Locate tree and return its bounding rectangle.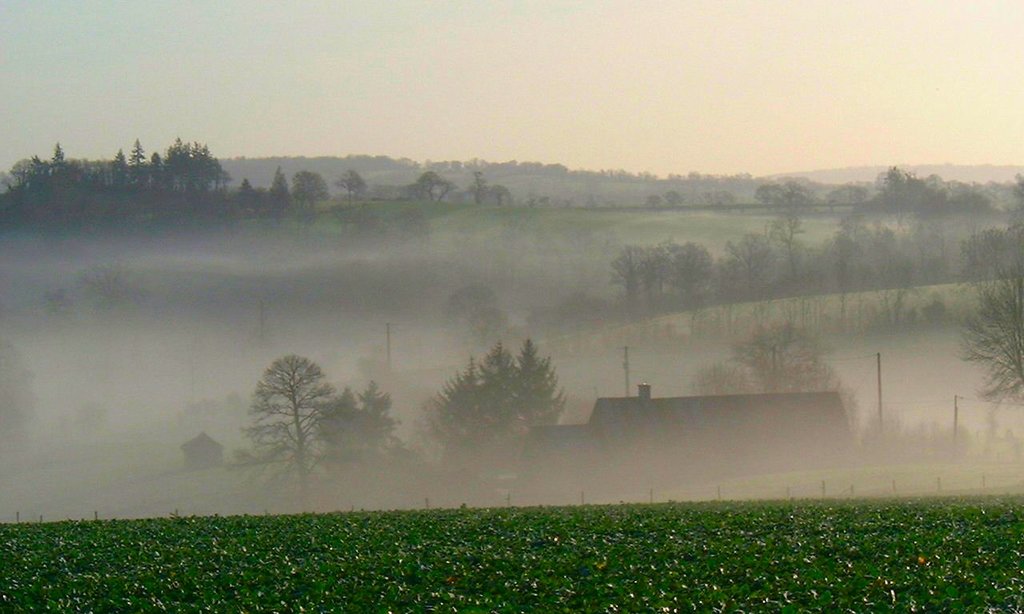
select_region(875, 166, 953, 212).
